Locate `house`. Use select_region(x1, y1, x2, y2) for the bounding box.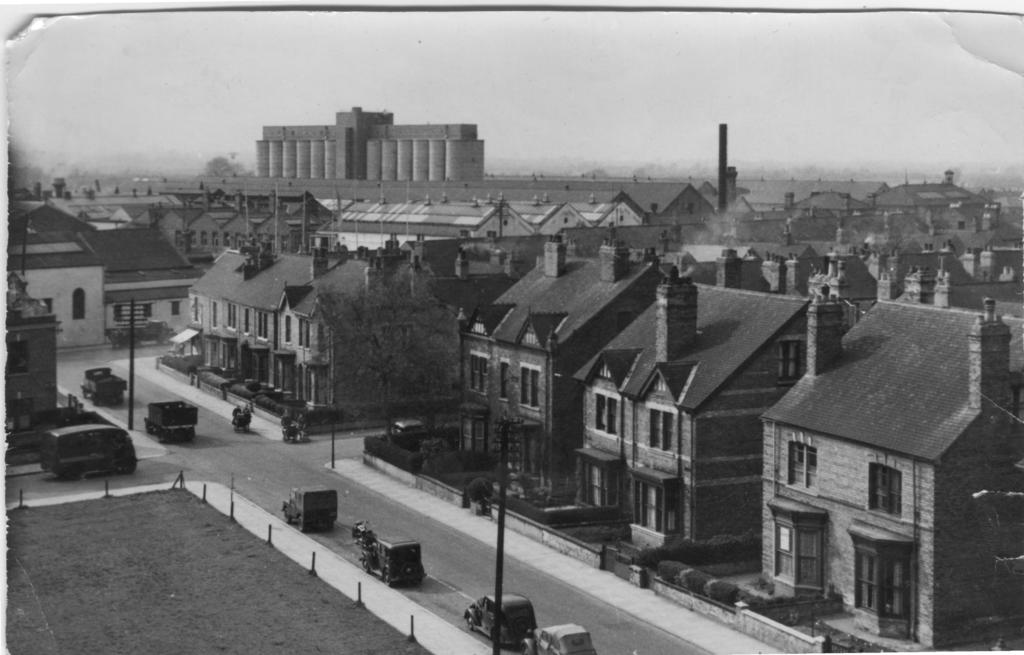
select_region(536, 266, 814, 560).
